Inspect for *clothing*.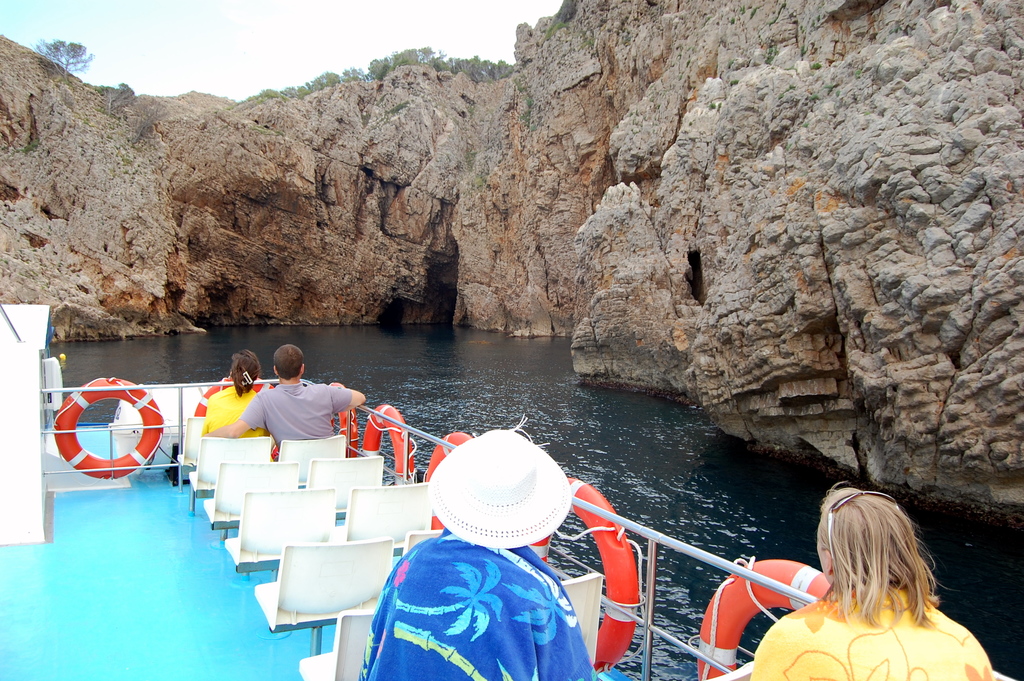
Inspection: 743,590,1007,680.
